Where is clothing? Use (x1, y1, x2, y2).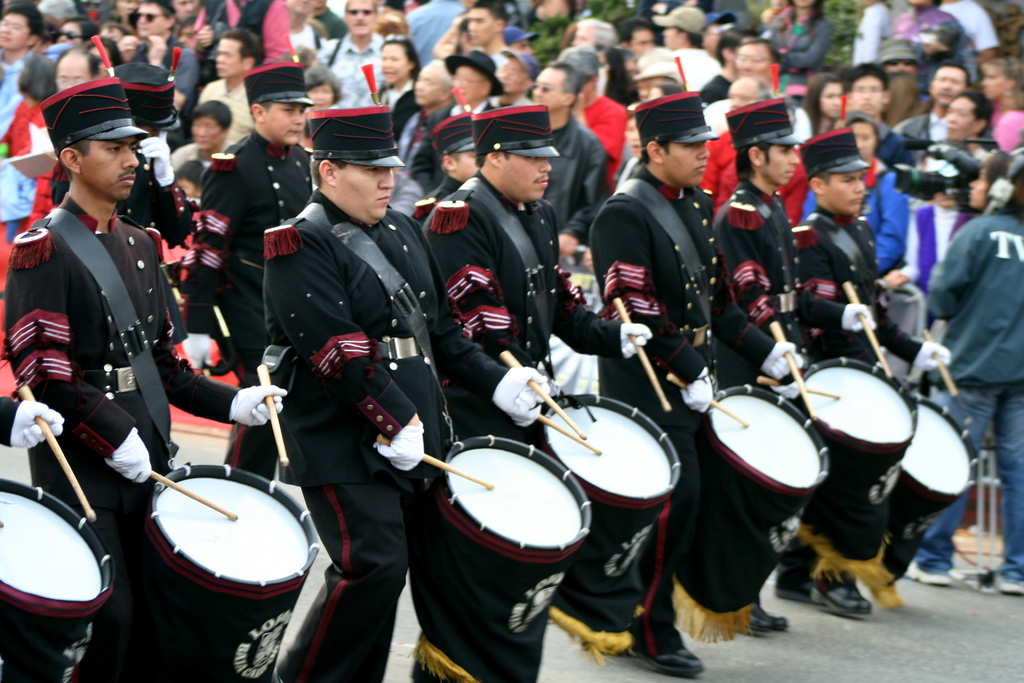
(701, 132, 735, 191).
